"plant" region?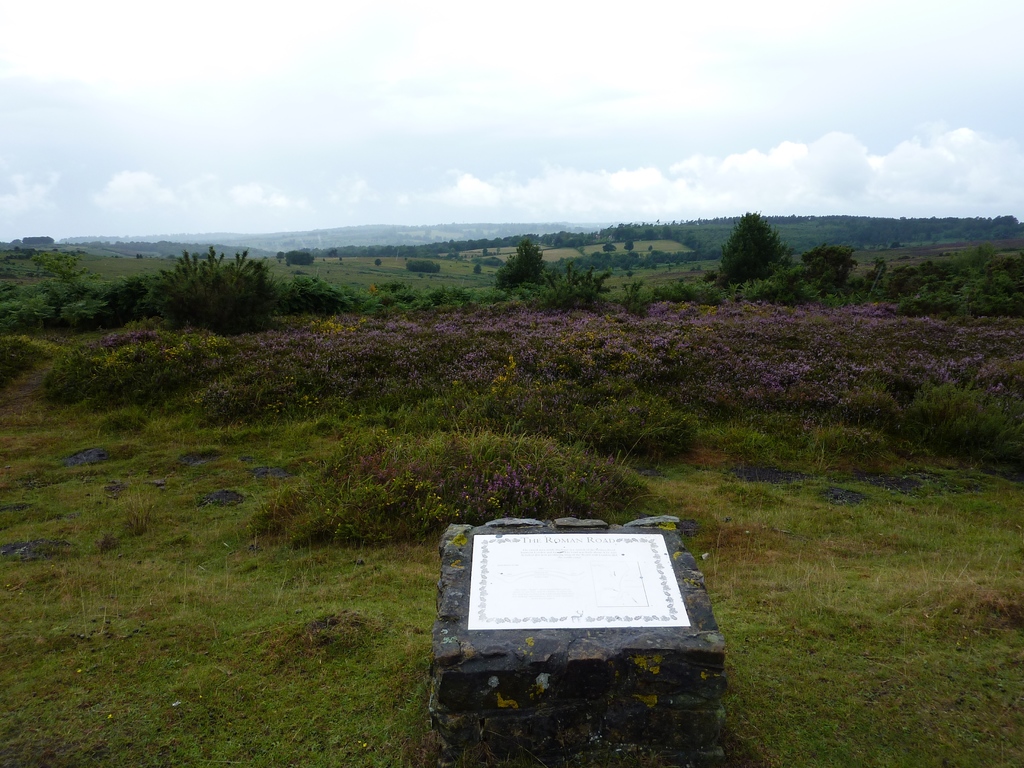
228, 427, 705, 547
